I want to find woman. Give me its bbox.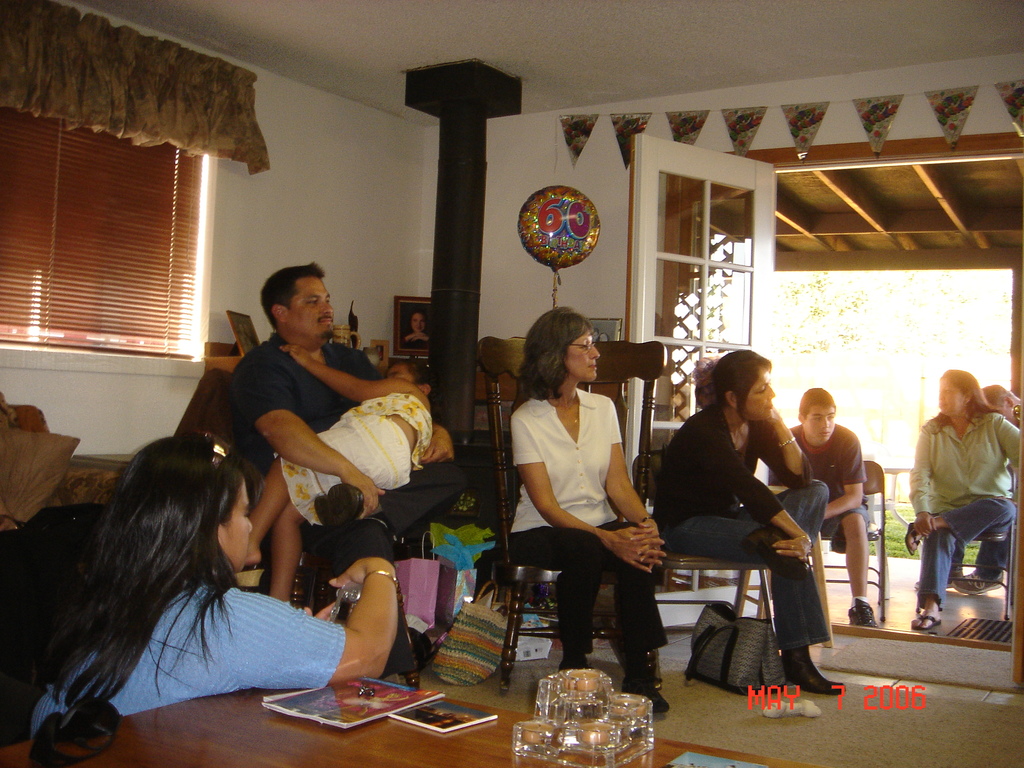
x1=508 y1=314 x2=659 y2=686.
